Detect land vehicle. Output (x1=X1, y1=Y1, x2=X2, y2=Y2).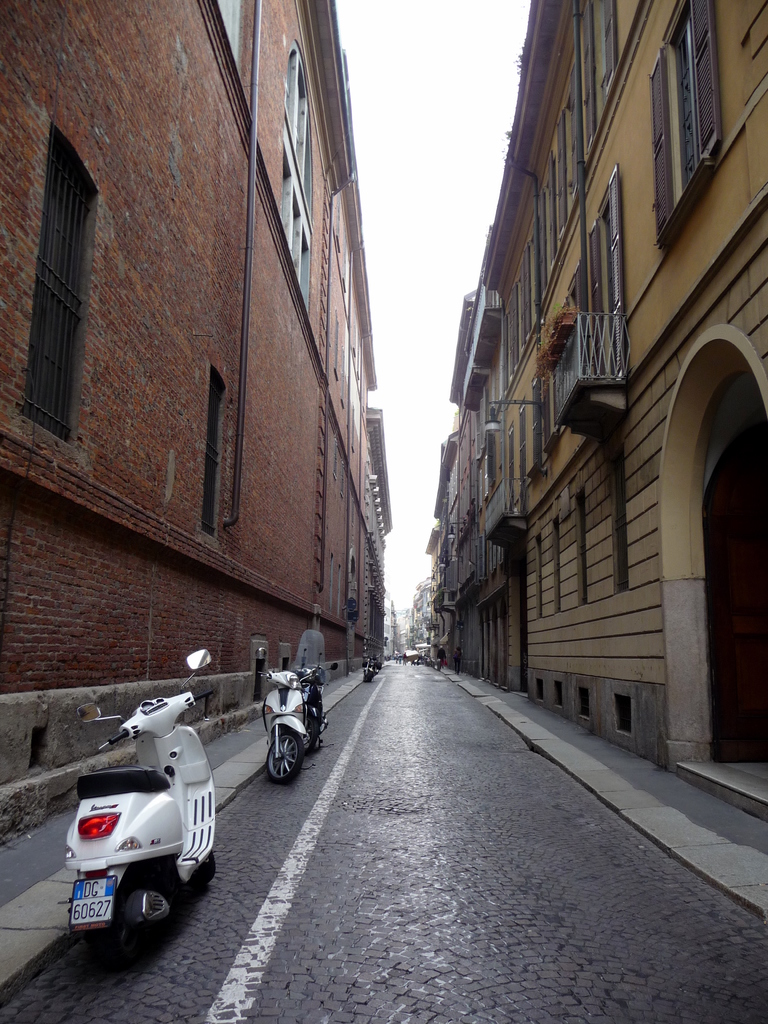
(x1=70, y1=691, x2=219, y2=975).
